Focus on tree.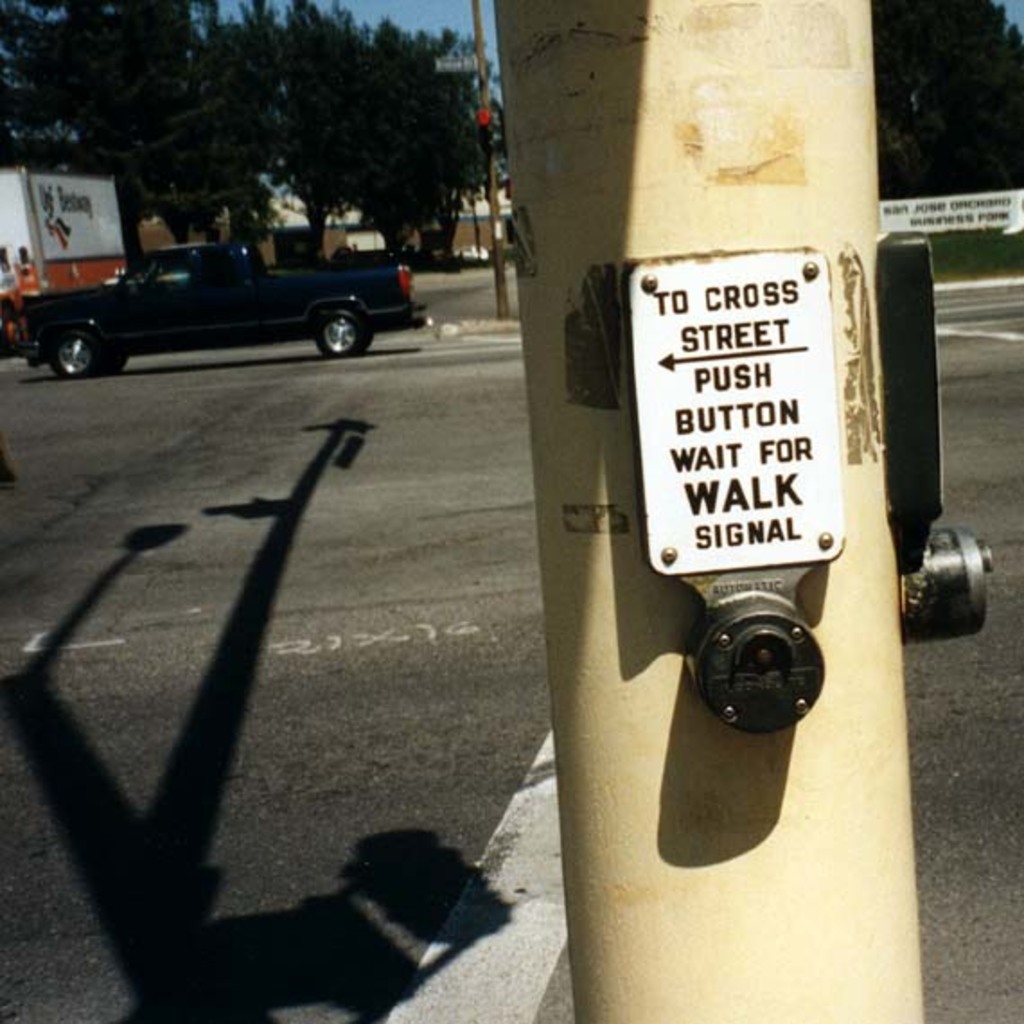
Focused at locate(354, 9, 485, 232).
